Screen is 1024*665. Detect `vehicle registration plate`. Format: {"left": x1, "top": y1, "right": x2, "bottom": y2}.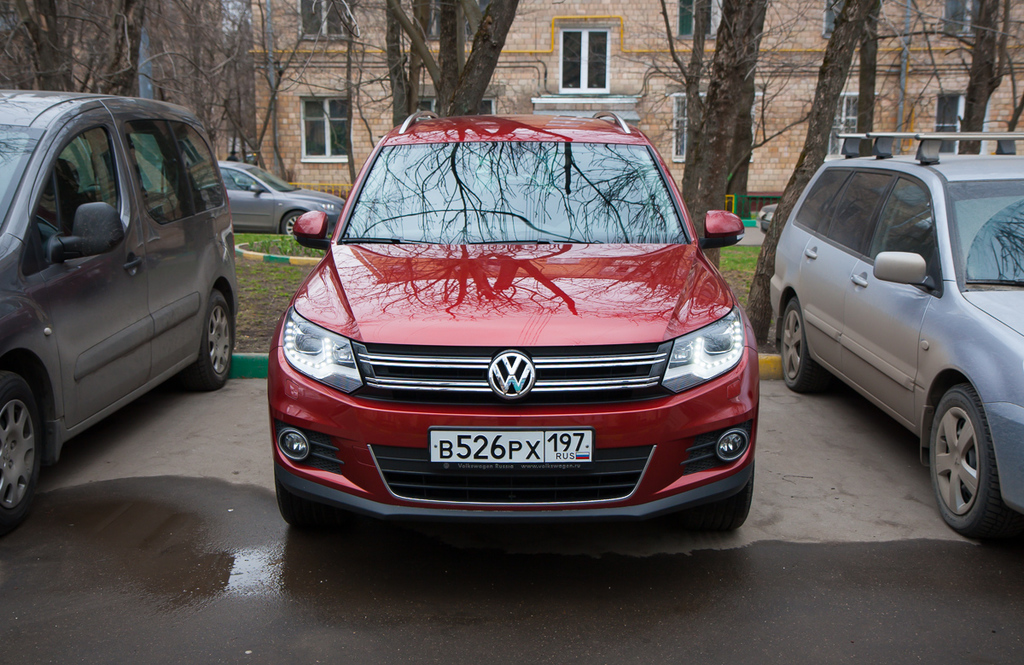
{"left": 428, "top": 427, "right": 595, "bottom": 471}.
